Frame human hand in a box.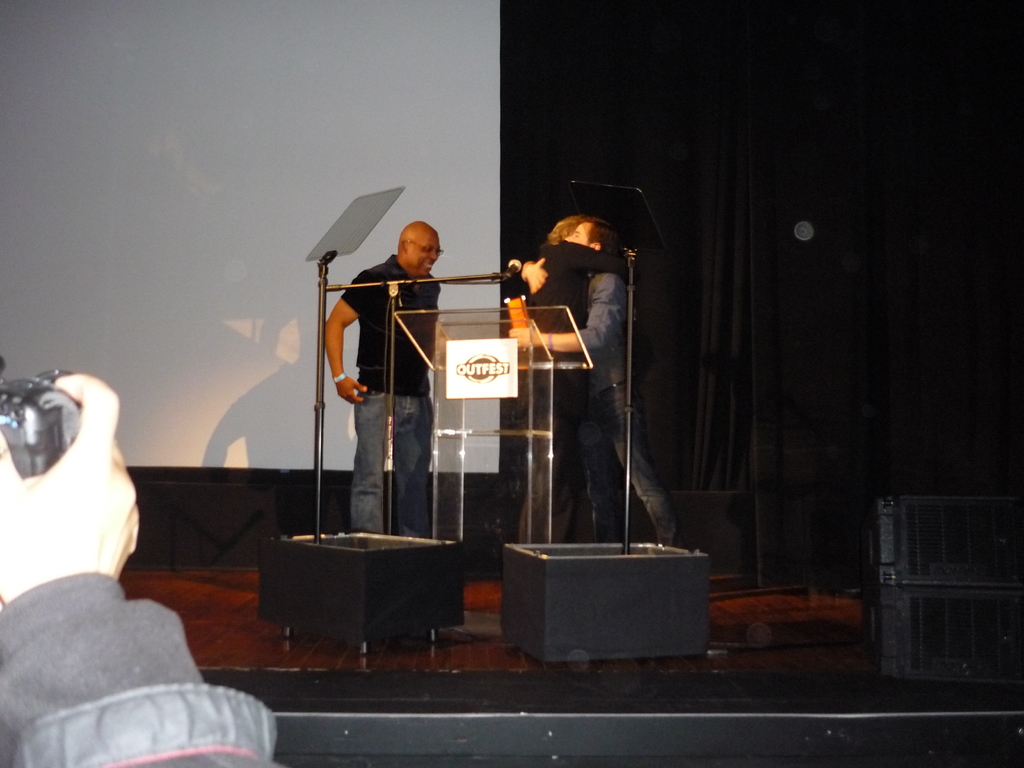
bbox(335, 376, 369, 404).
